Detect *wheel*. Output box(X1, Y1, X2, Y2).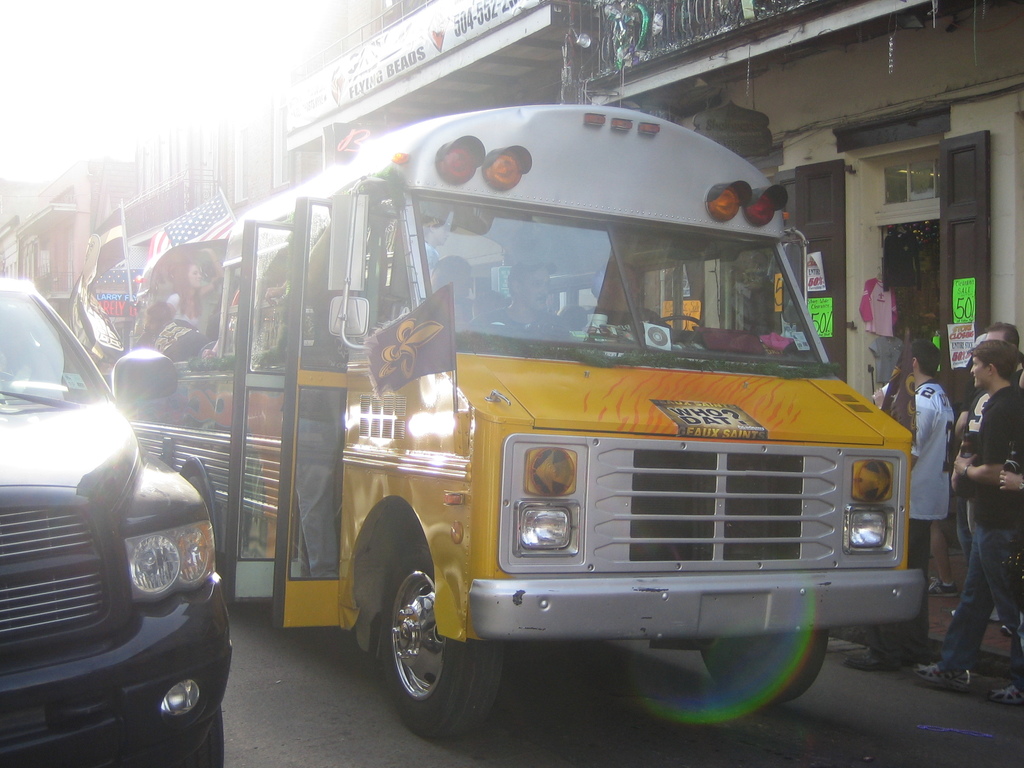
box(700, 616, 826, 701).
